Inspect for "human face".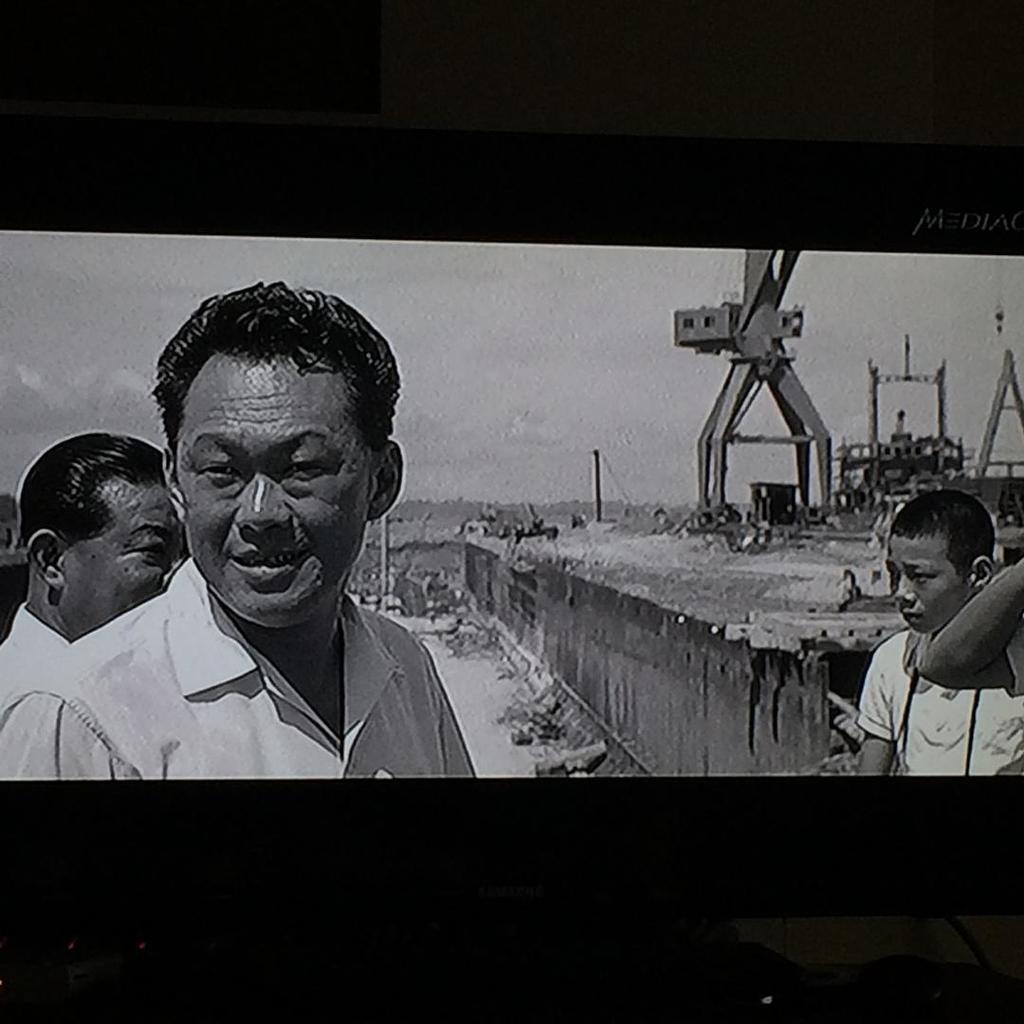
Inspection: {"left": 883, "top": 530, "right": 964, "bottom": 641}.
